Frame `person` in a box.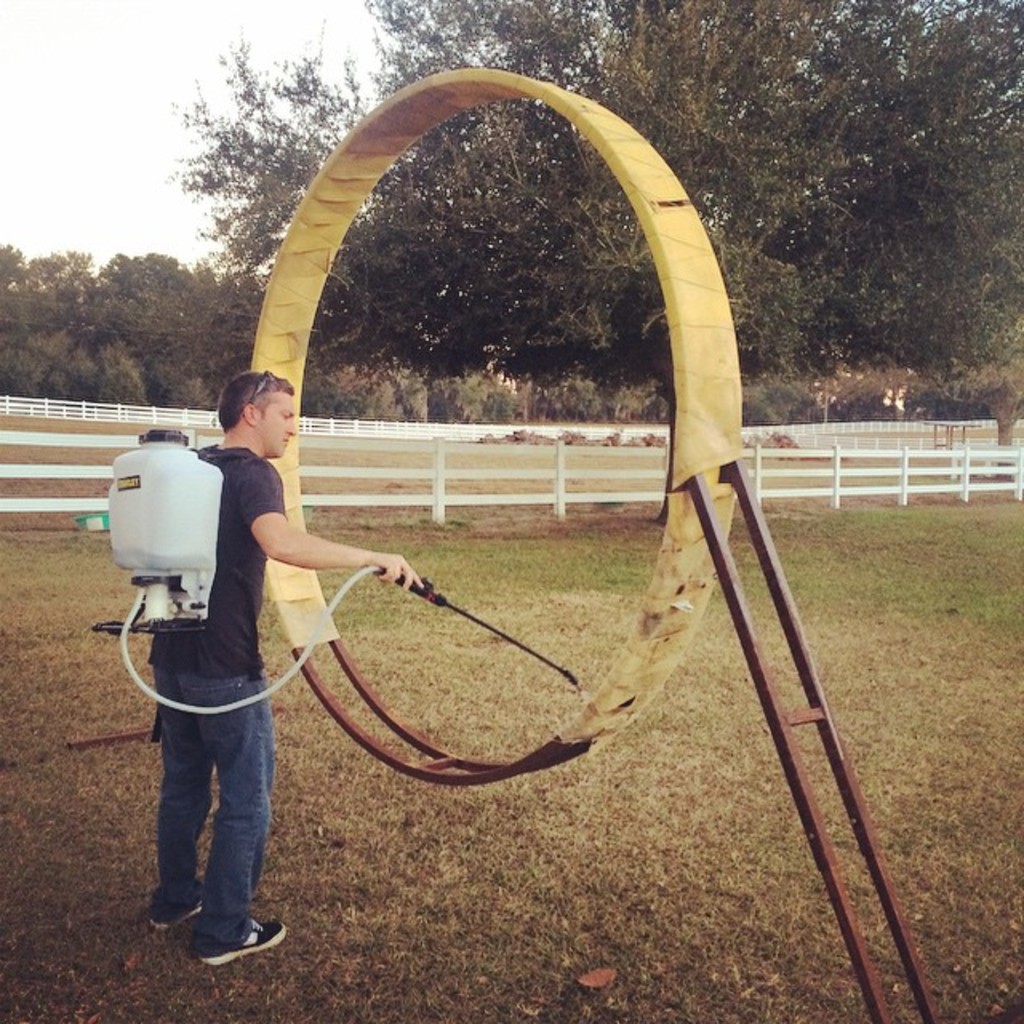
{"x1": 142, "y1": 368, "x2": 419, "y2": 966}.
